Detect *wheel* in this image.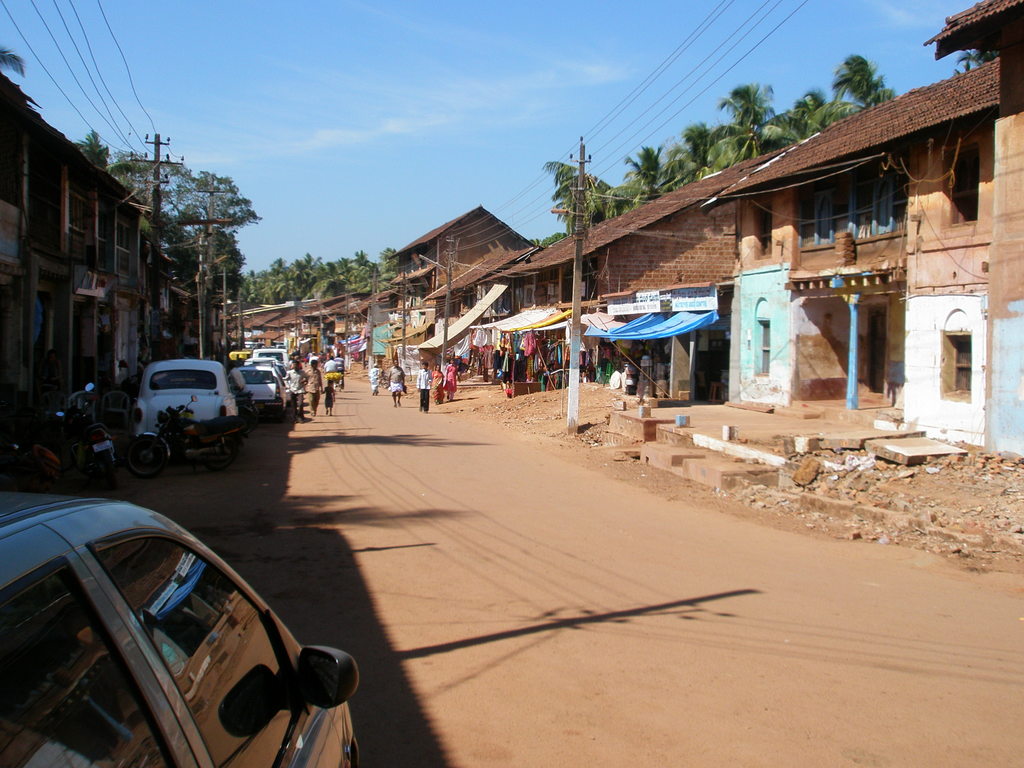
Detection: <region>119, 432, 168, 476</region>.
